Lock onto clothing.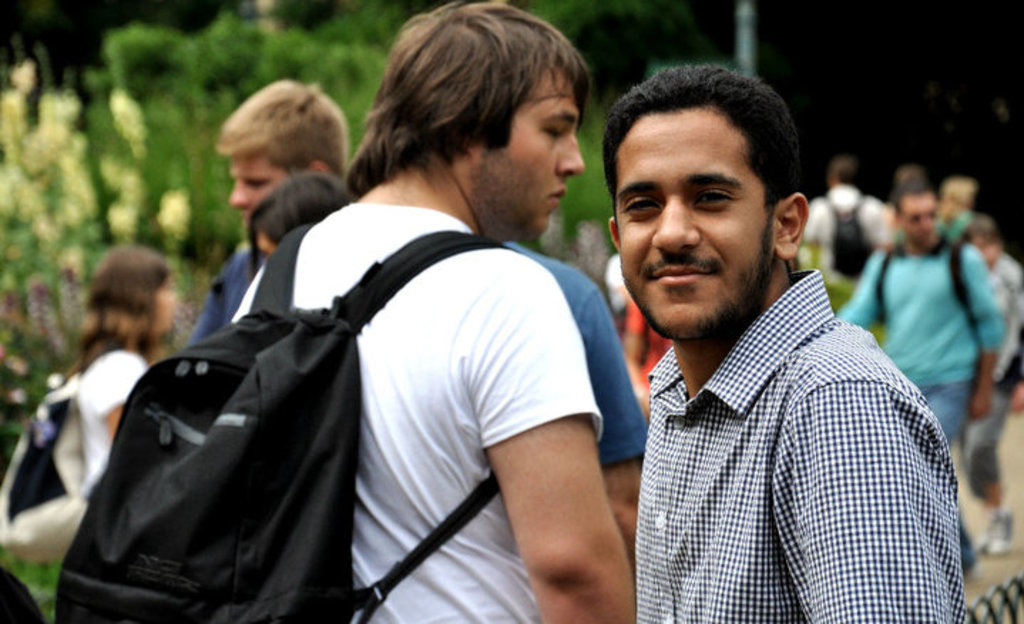
Locked: box=[799, 185, 894, 279].
